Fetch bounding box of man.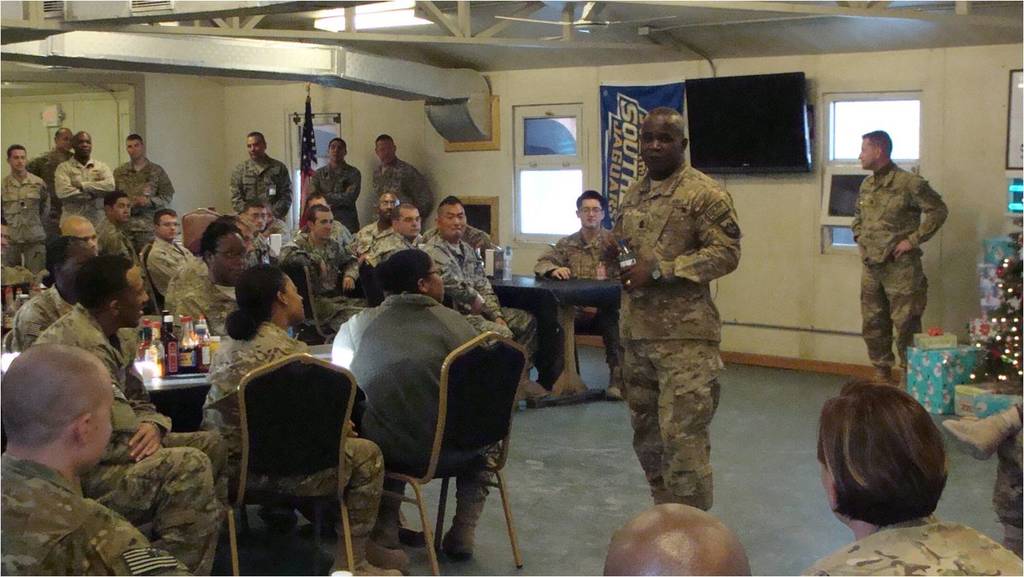
Bbox: select_region(534, 192, 627, 400).
